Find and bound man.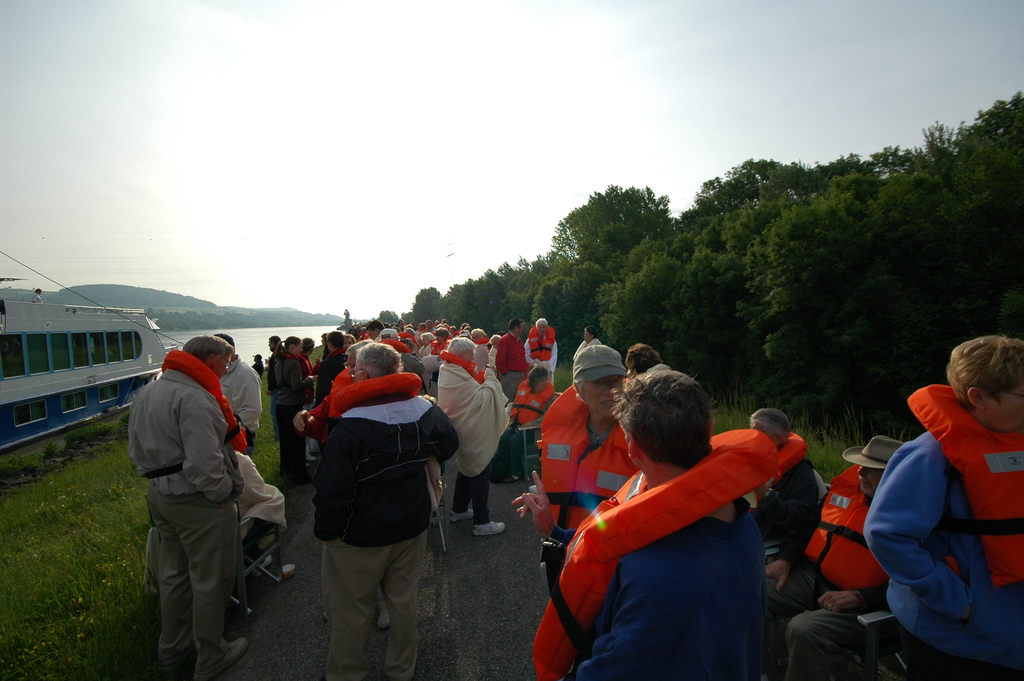
Bound: region(860, 332, 1023, 680).
